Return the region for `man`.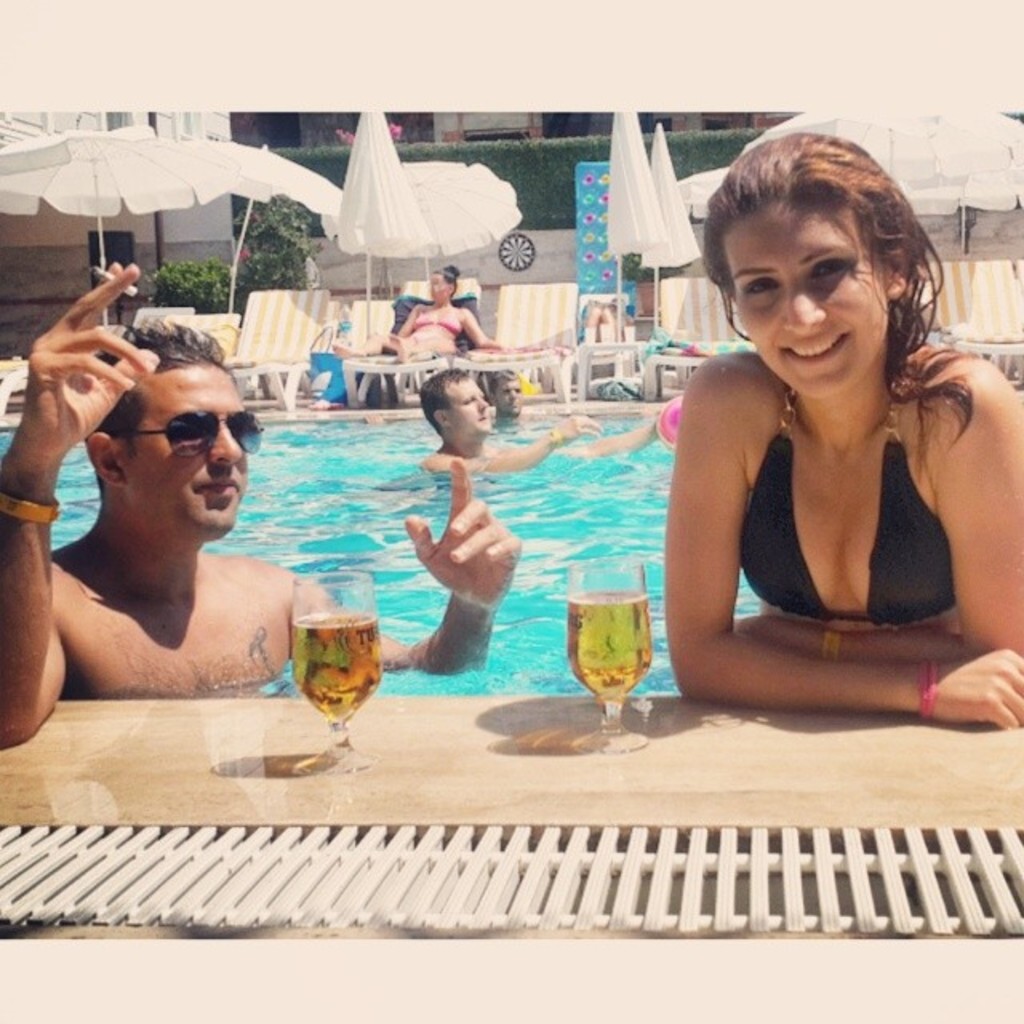
0:262:522:750.
